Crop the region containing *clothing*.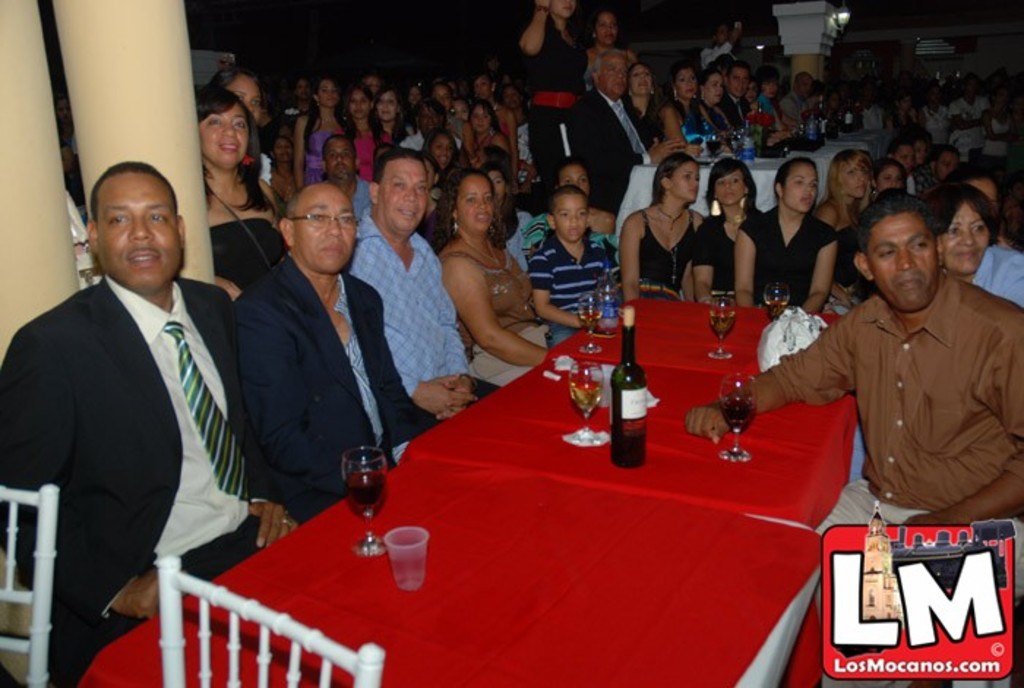
Crop region: detection(865, 105, 886, 130).
